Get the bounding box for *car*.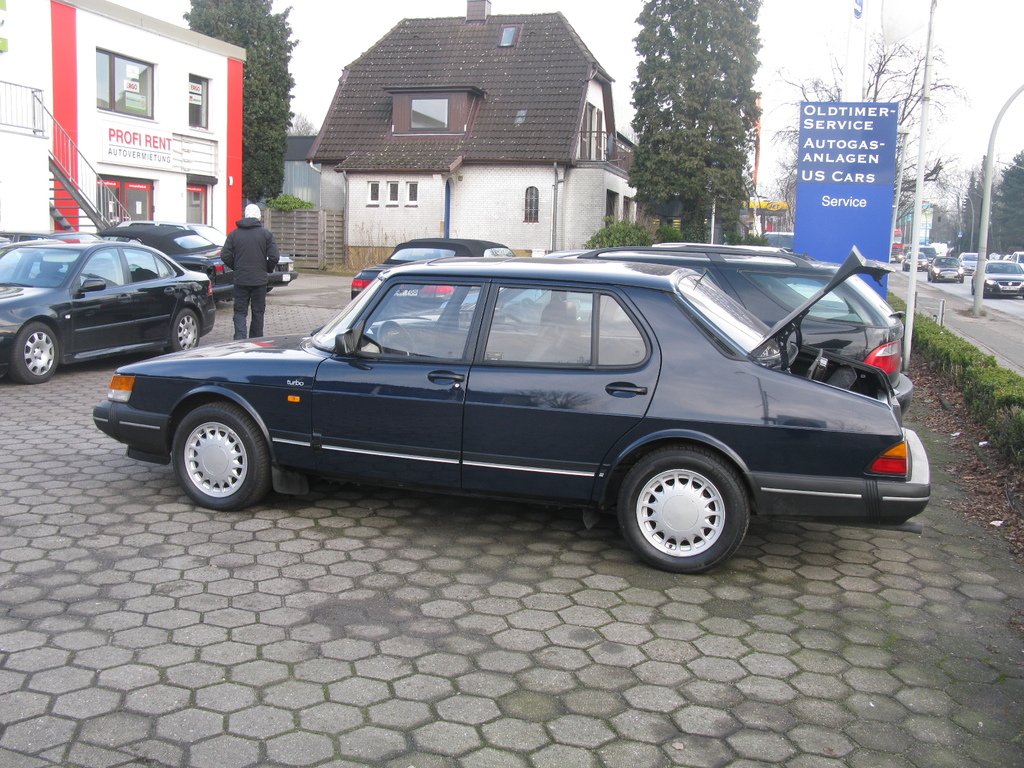
<region>0, 239, 216, 387</region>.
